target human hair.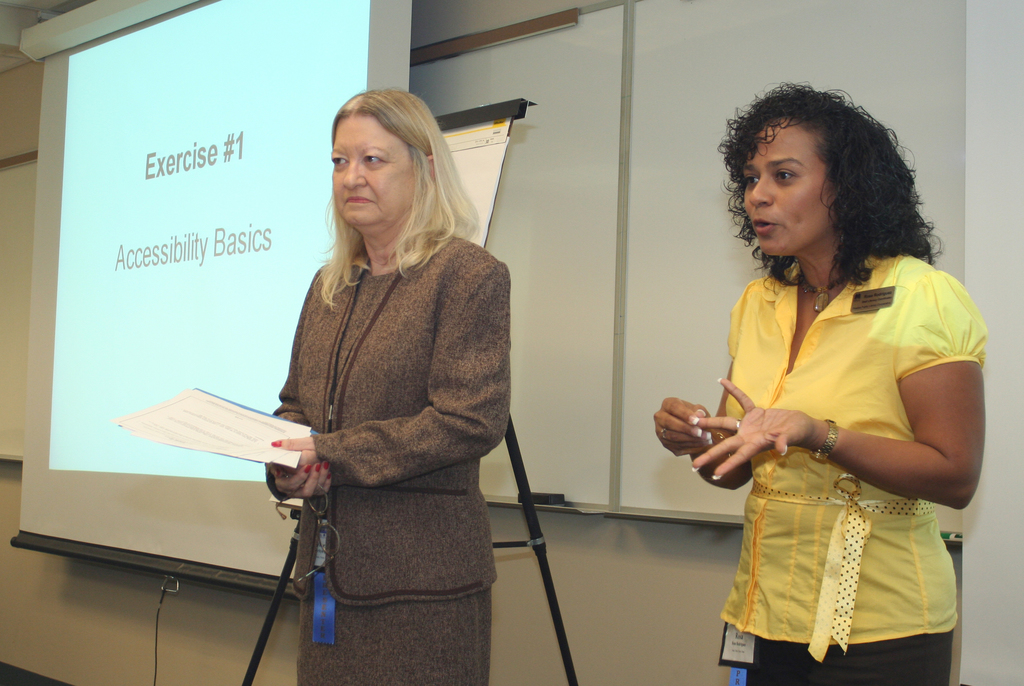
Target region: [719,77,910,269].
